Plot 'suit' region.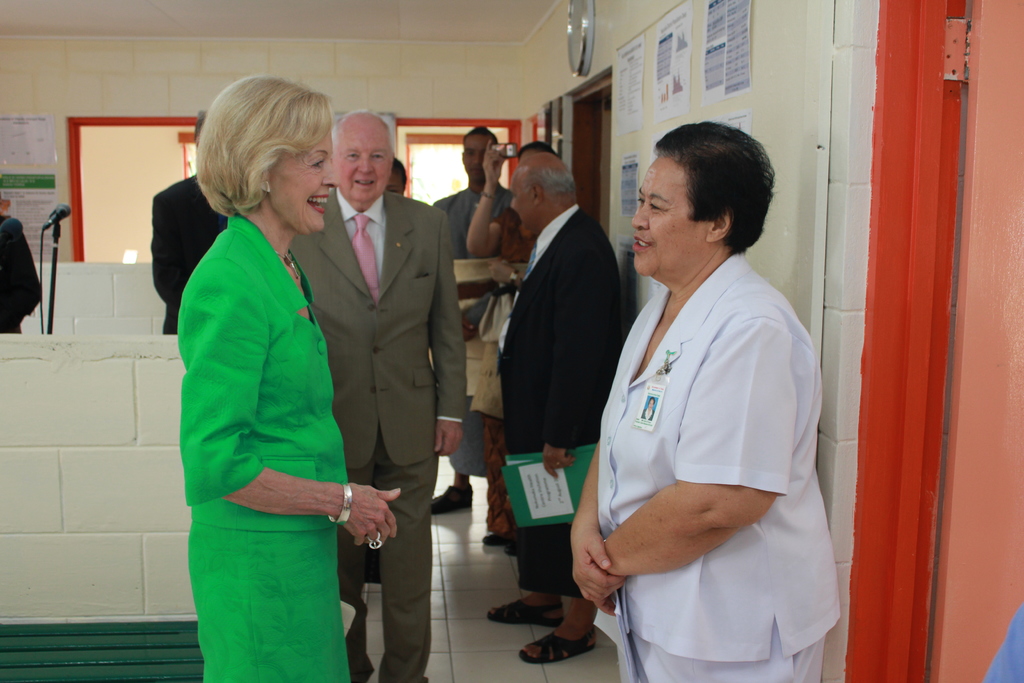
Plotted at {"x1": 285, "y1": 185, "x2": 462, "y2": 467}.
